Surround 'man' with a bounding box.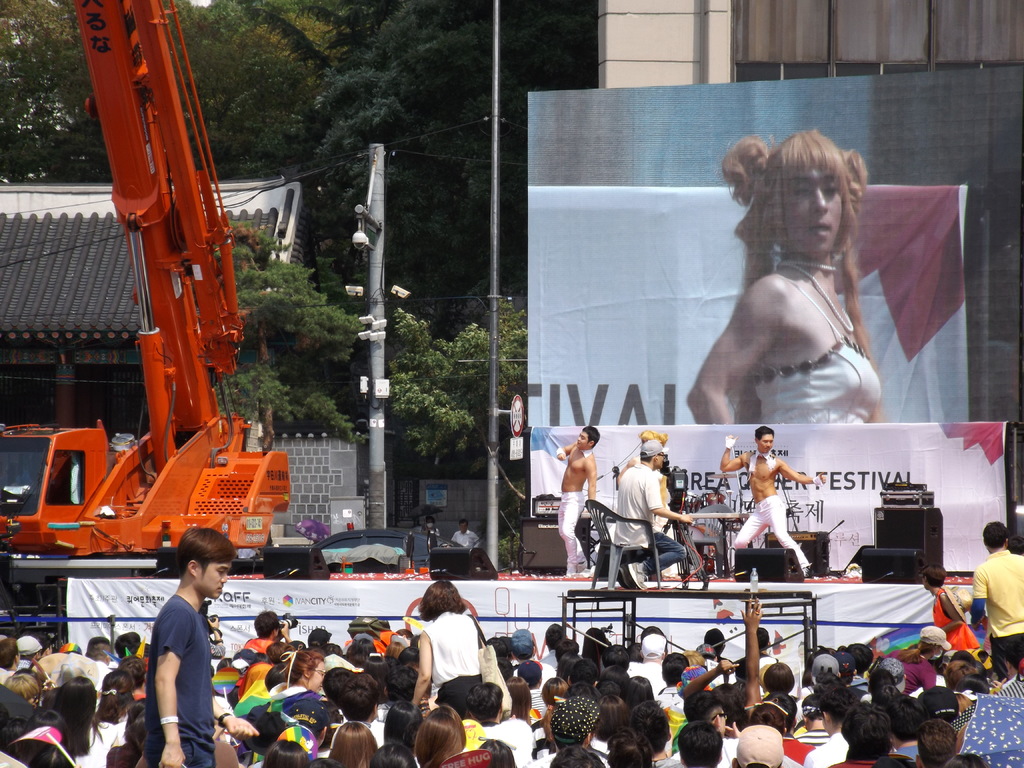
(553, 428, 600, 582).
